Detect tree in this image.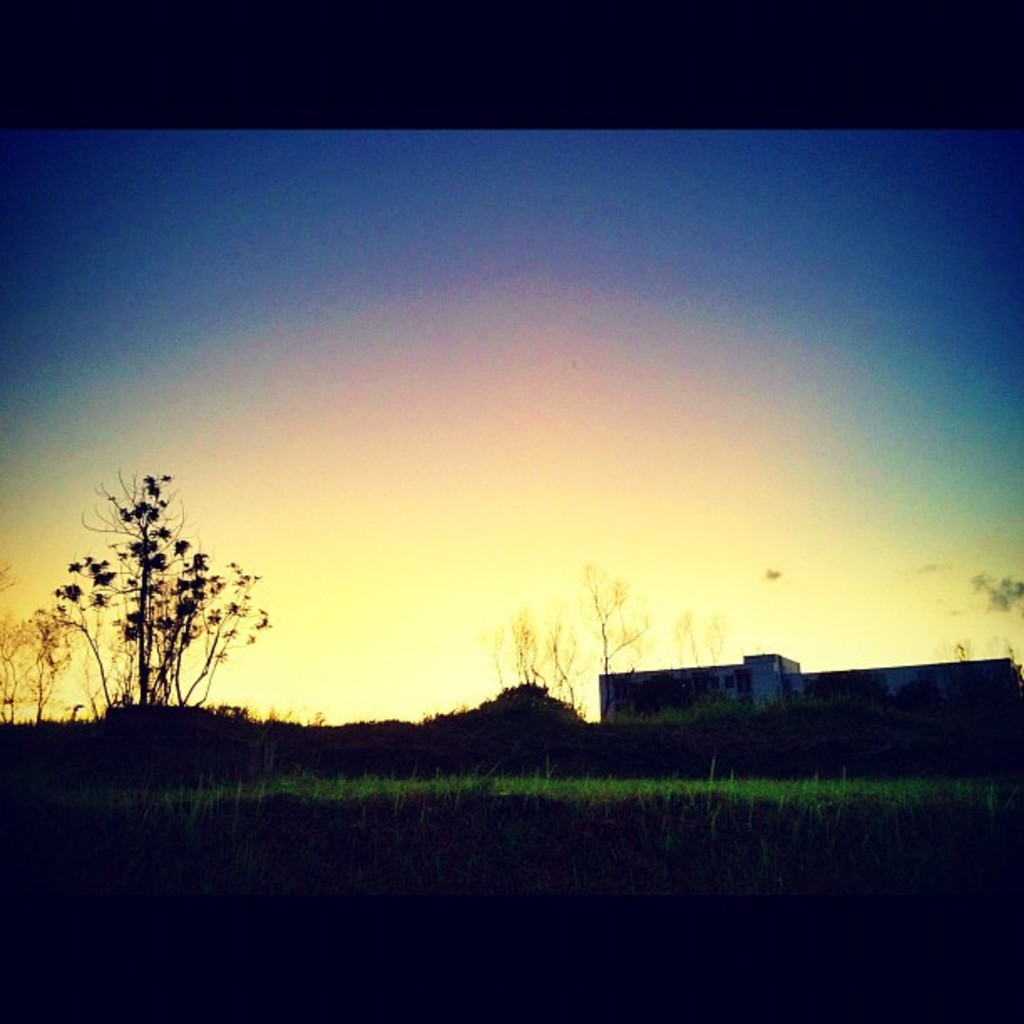
Detection: bbox(0, 581, 72, 731).
